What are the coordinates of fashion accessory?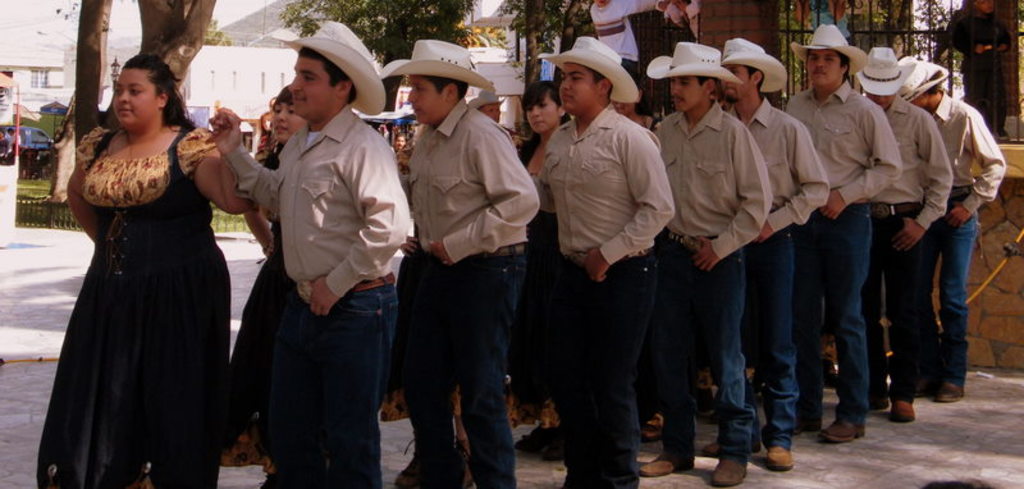
bbox(886, 389, 918, 425).
